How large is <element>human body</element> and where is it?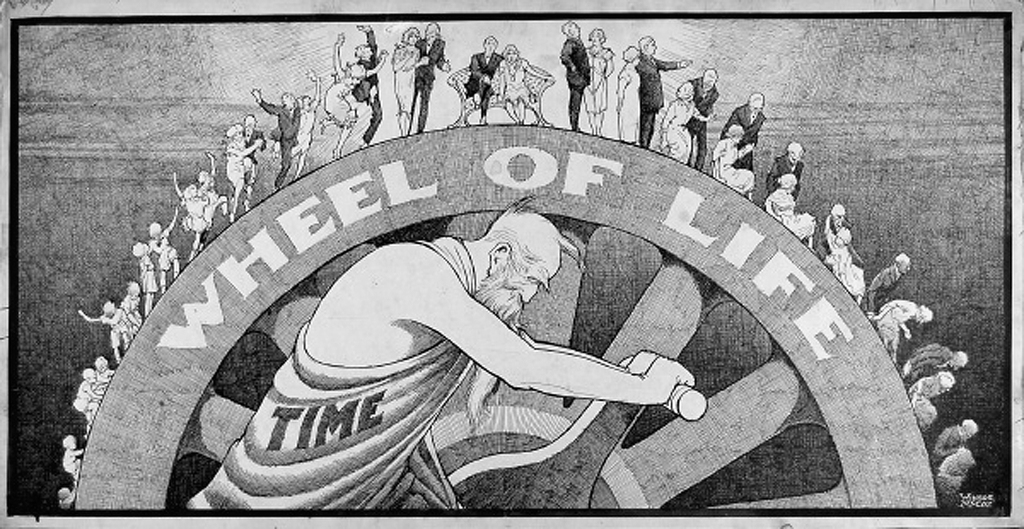
Bounding box: x1=655 y1=83 x2=714 y2=164.
